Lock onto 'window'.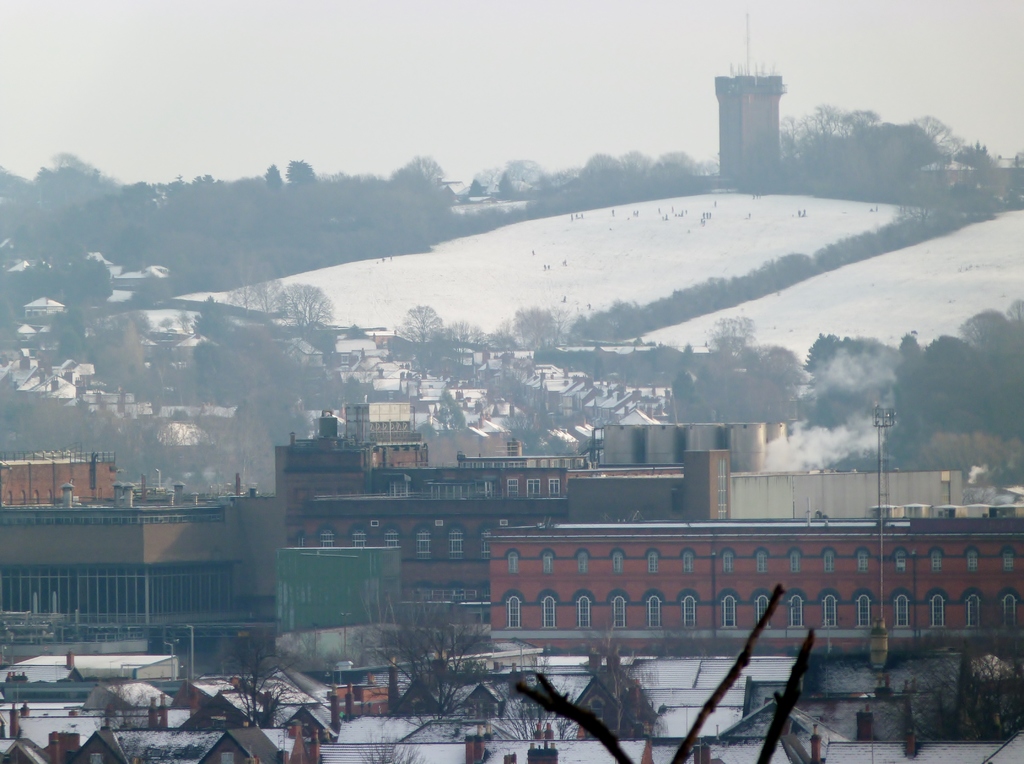
Locked: BBox(684, 551, 695, 573).
